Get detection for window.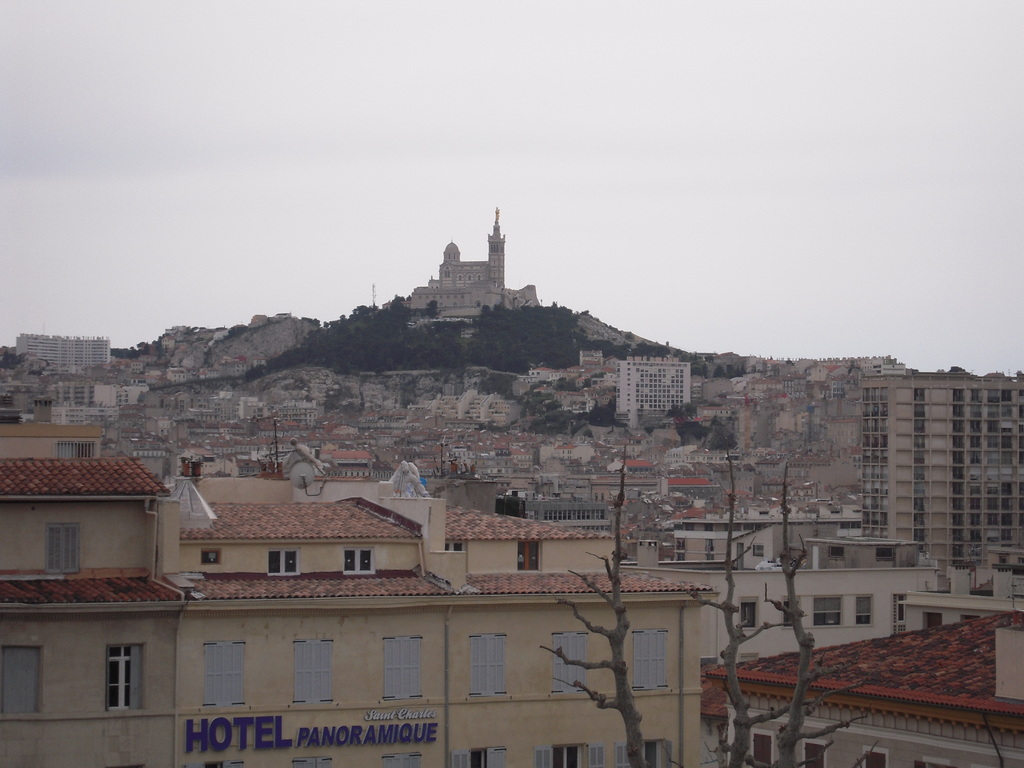
Detection: locate(915, 759, 950, 767).
